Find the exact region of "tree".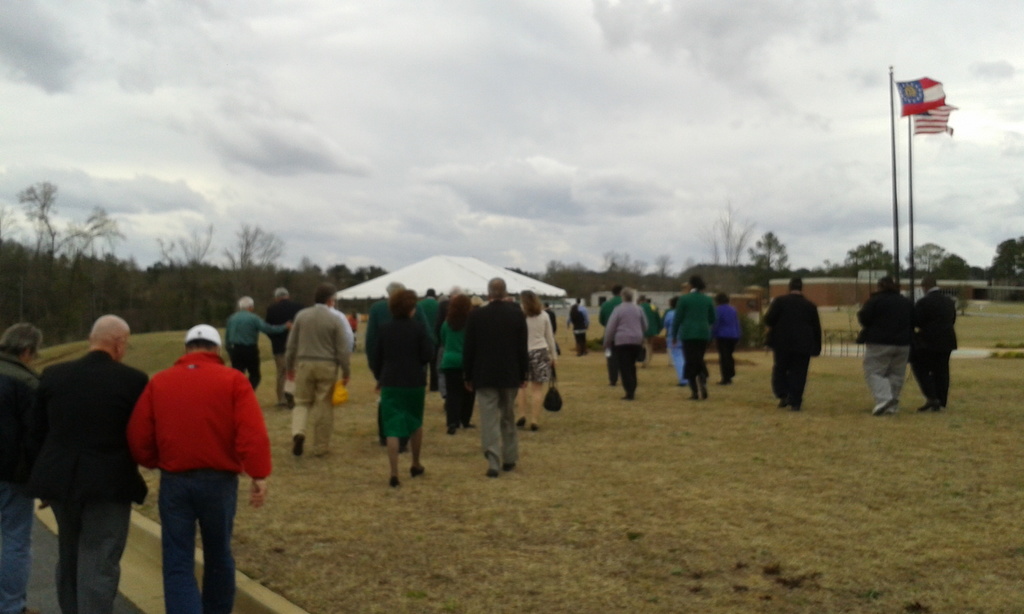
Exact region: [941,253,965,277].
